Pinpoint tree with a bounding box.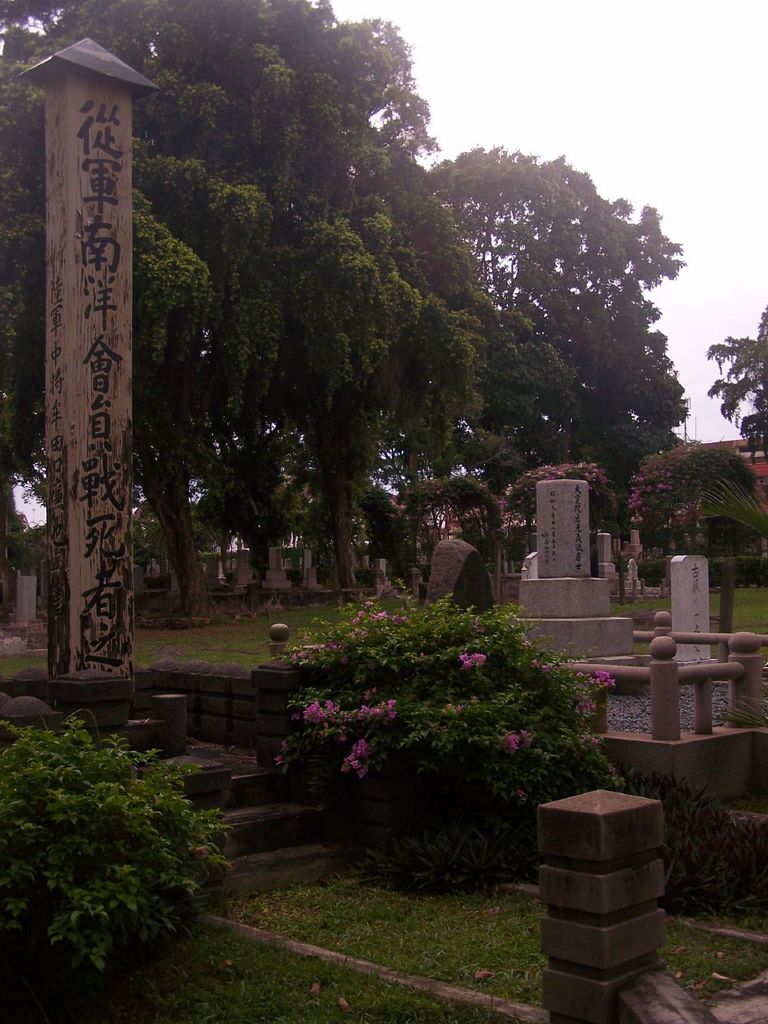
x1=430, y1=127, x2=701, y2=334.
